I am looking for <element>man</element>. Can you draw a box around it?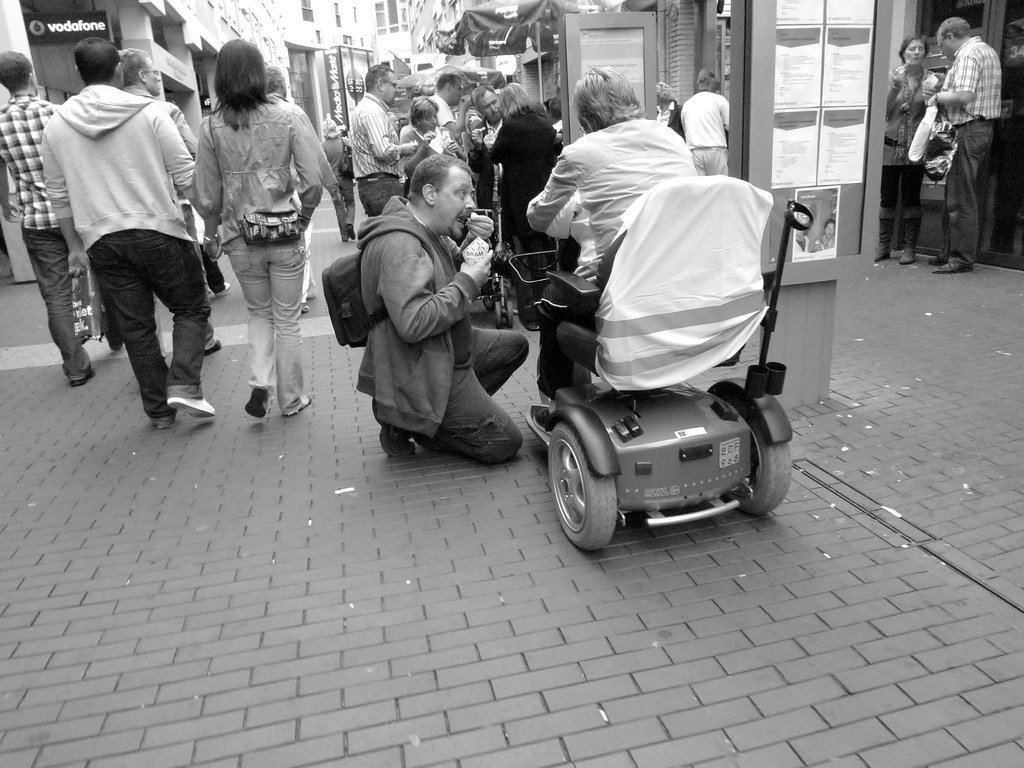
Sure, the bounding box is bbox(924, 8, 1002, 268).
